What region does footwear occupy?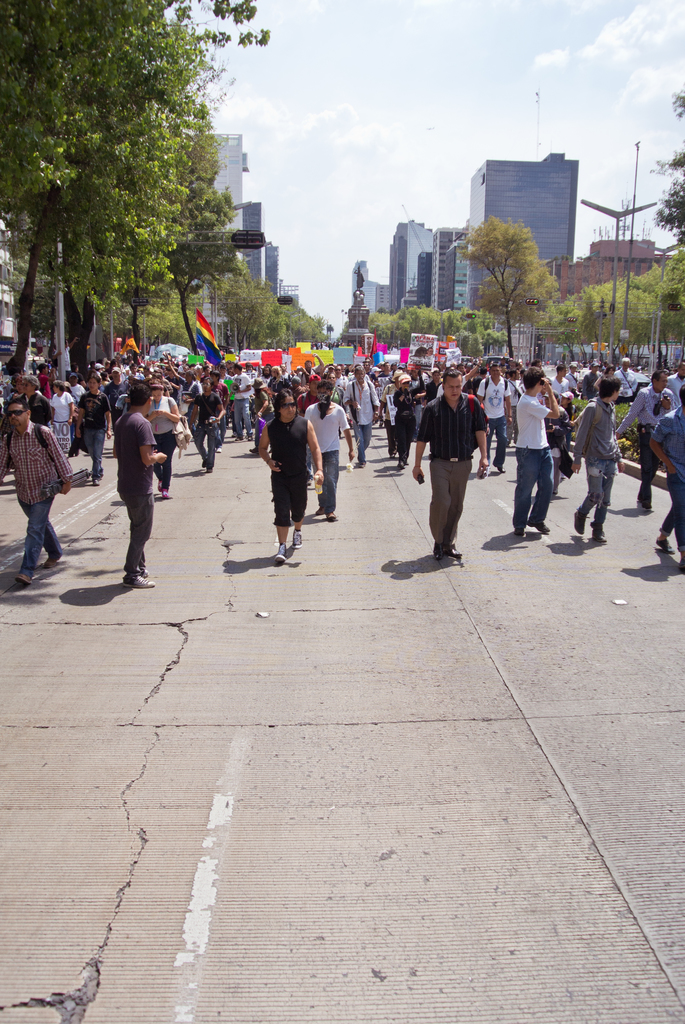
(left=274, top=543, right=287, bottom=564).
